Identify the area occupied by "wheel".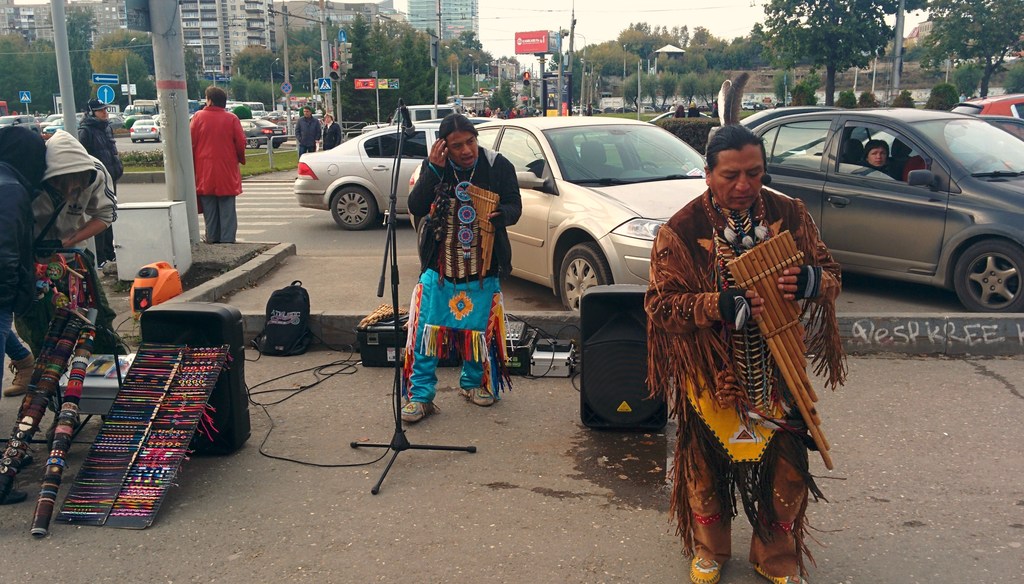
Area: l=141, t=140, r=146, b=143.
